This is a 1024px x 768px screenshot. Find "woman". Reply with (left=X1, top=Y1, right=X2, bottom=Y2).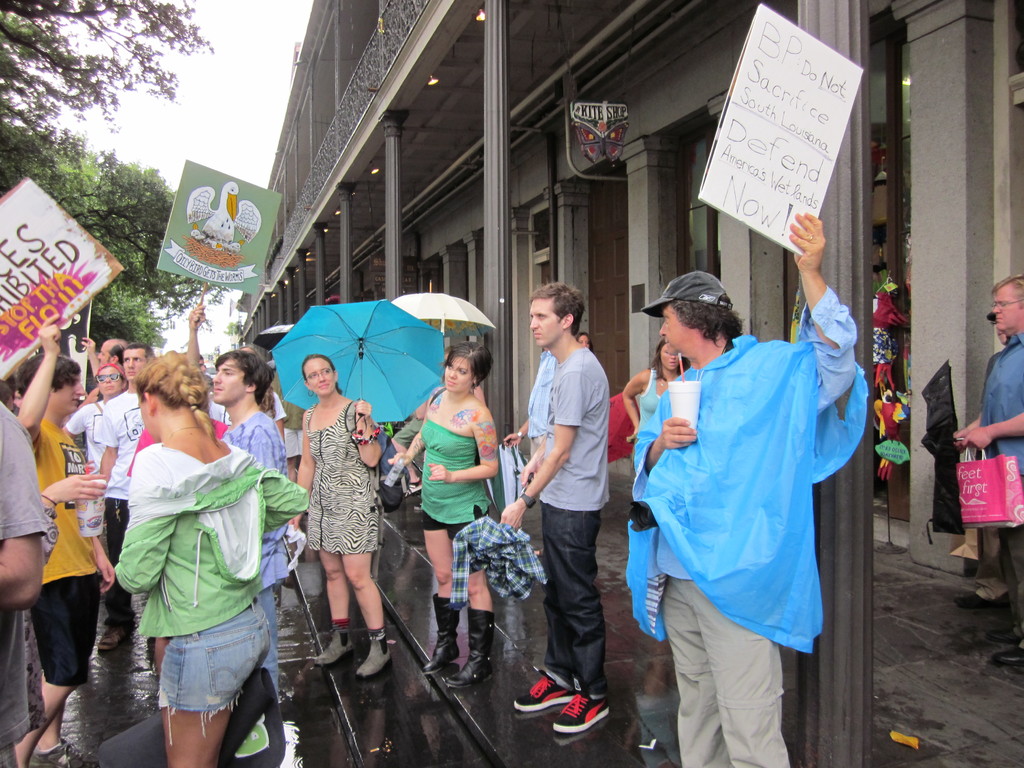
(left=92, top=358, right=291, bottom=759).
